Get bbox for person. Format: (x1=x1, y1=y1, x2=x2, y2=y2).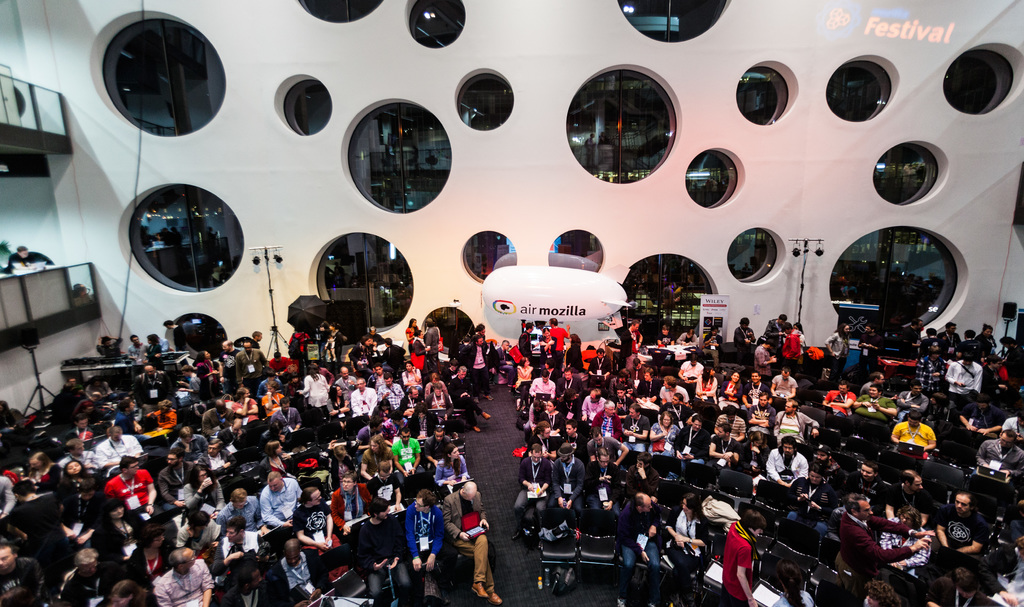
(x1=529, y1=368, x2=556, y2=405).
